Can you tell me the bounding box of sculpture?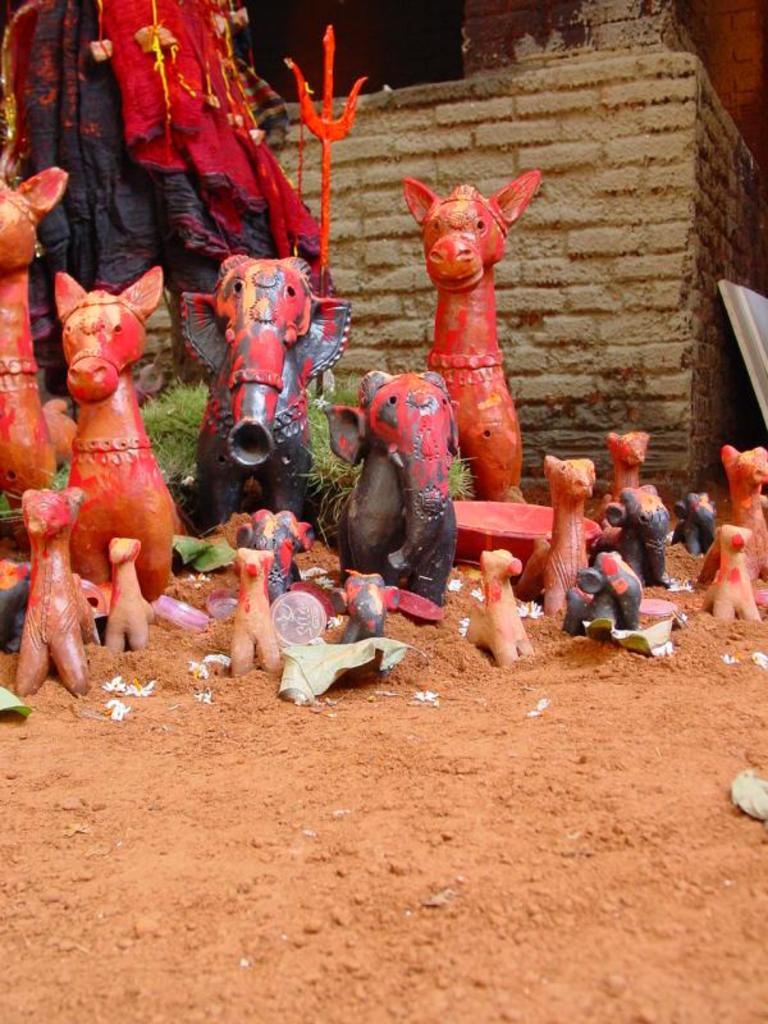
crop(6, 477, 92, 700).
